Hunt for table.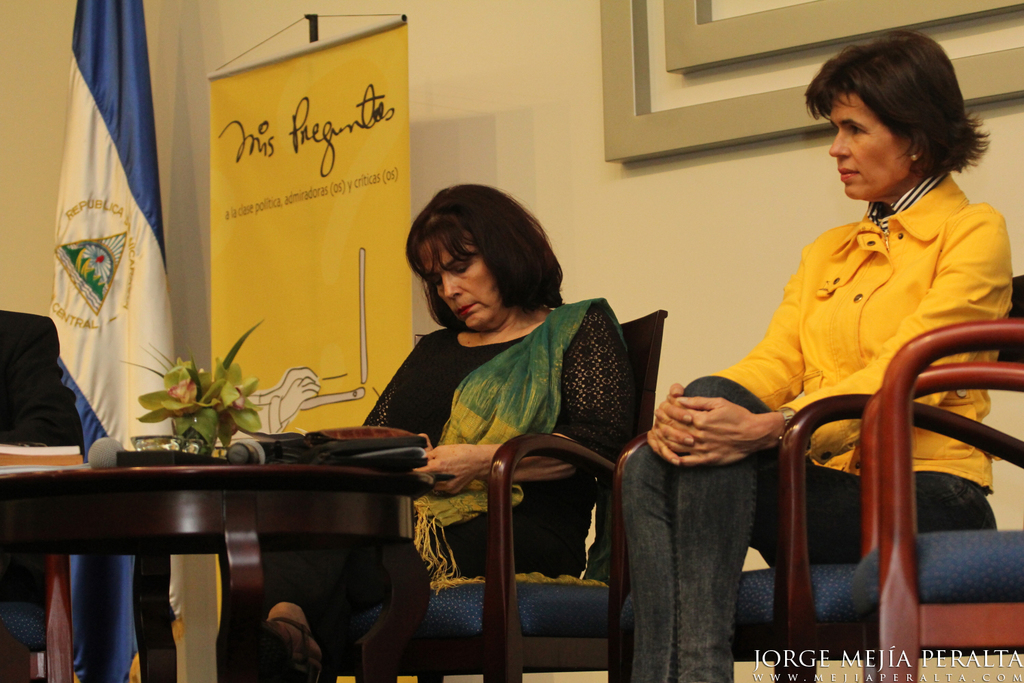
Hunted down at x1=23, y1=432, x2=470, y2=663.
